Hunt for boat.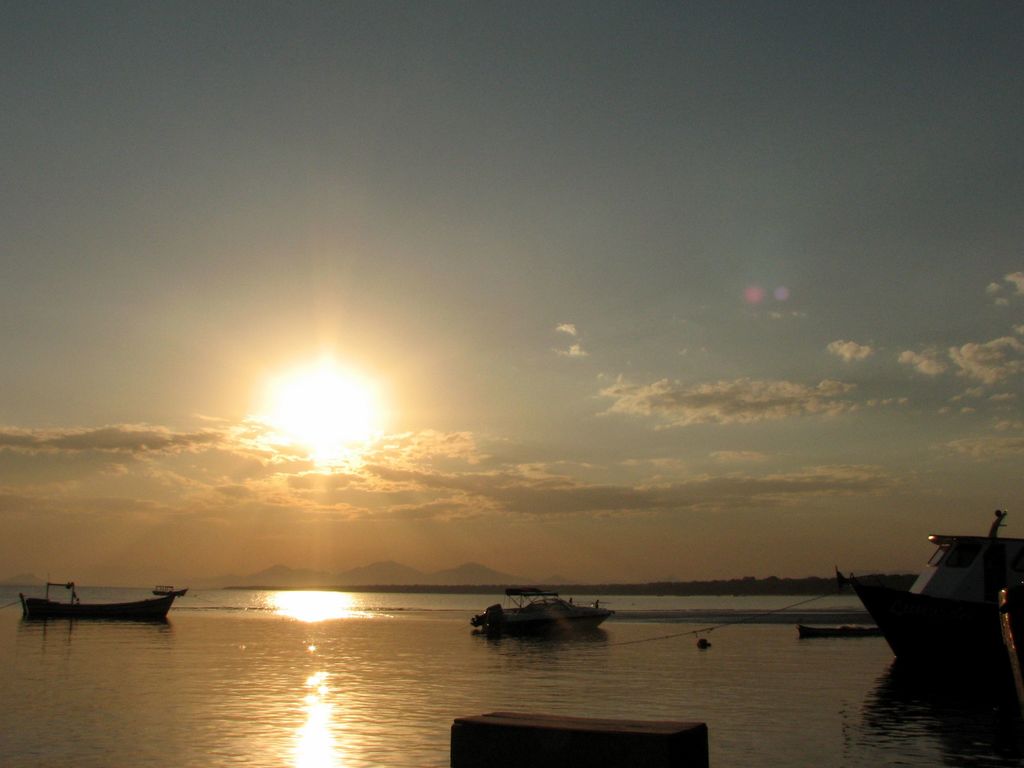
Hunted down at [x1=796, y1=622, x2=886, y2=641].
